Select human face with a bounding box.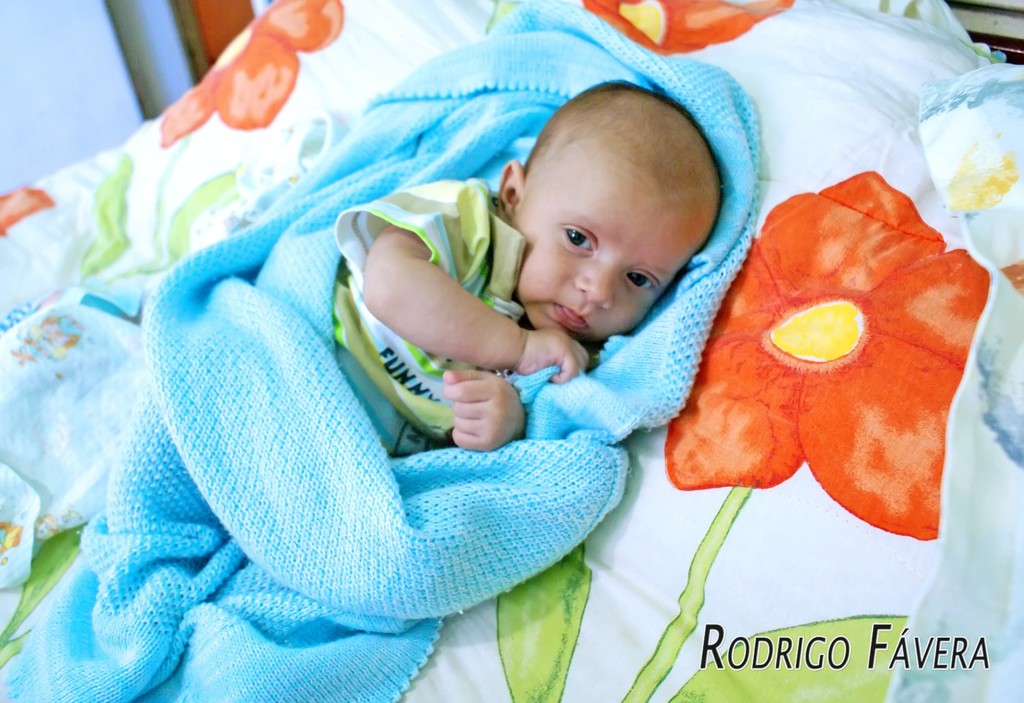
bbox=[509, 149, 696, 344].
